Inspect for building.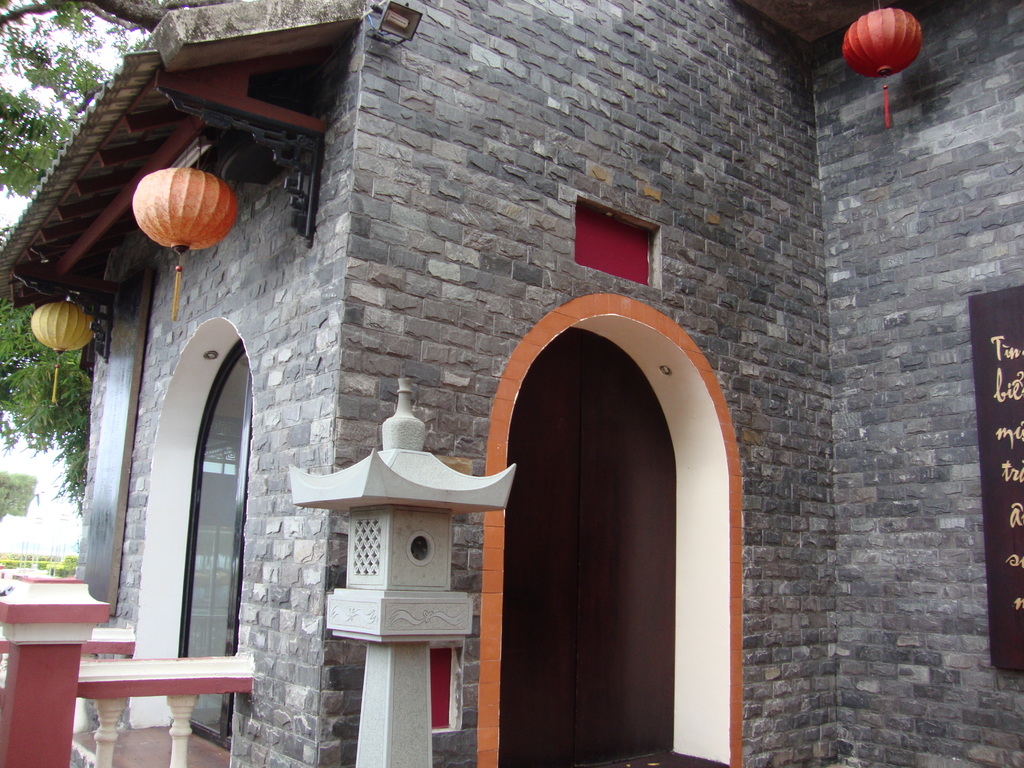
Inspection: detection(0, 0, 1023, 766).
